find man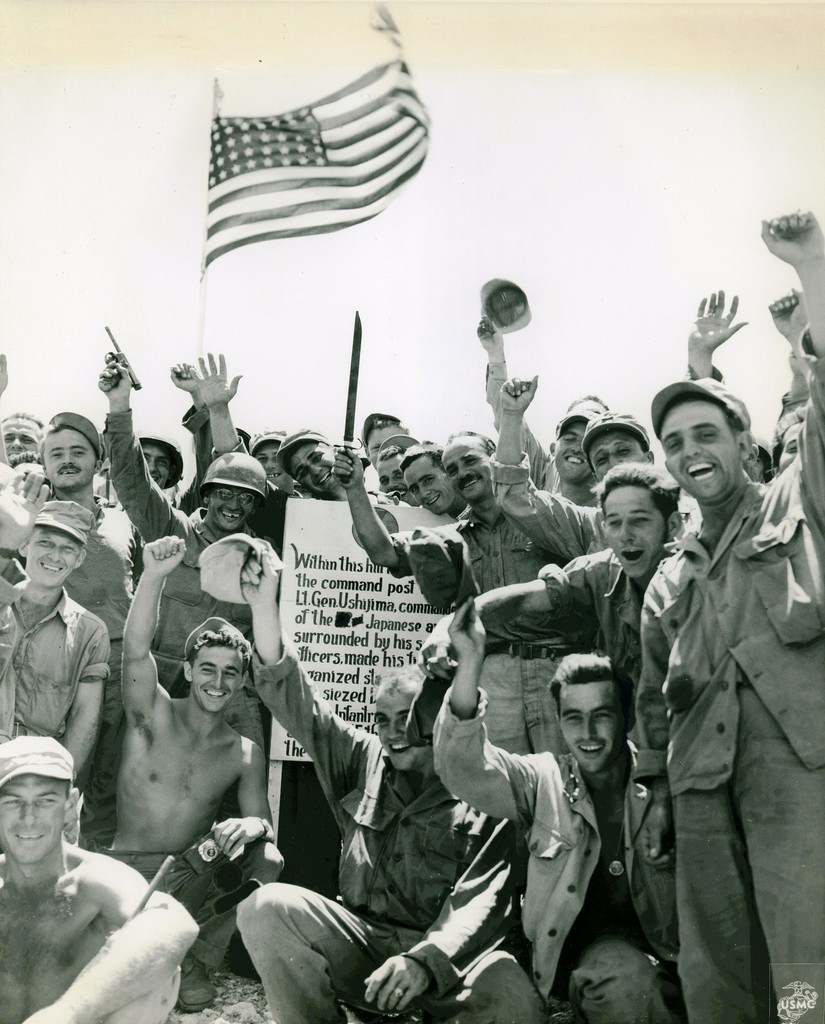
(77, 564, 300, 996)
